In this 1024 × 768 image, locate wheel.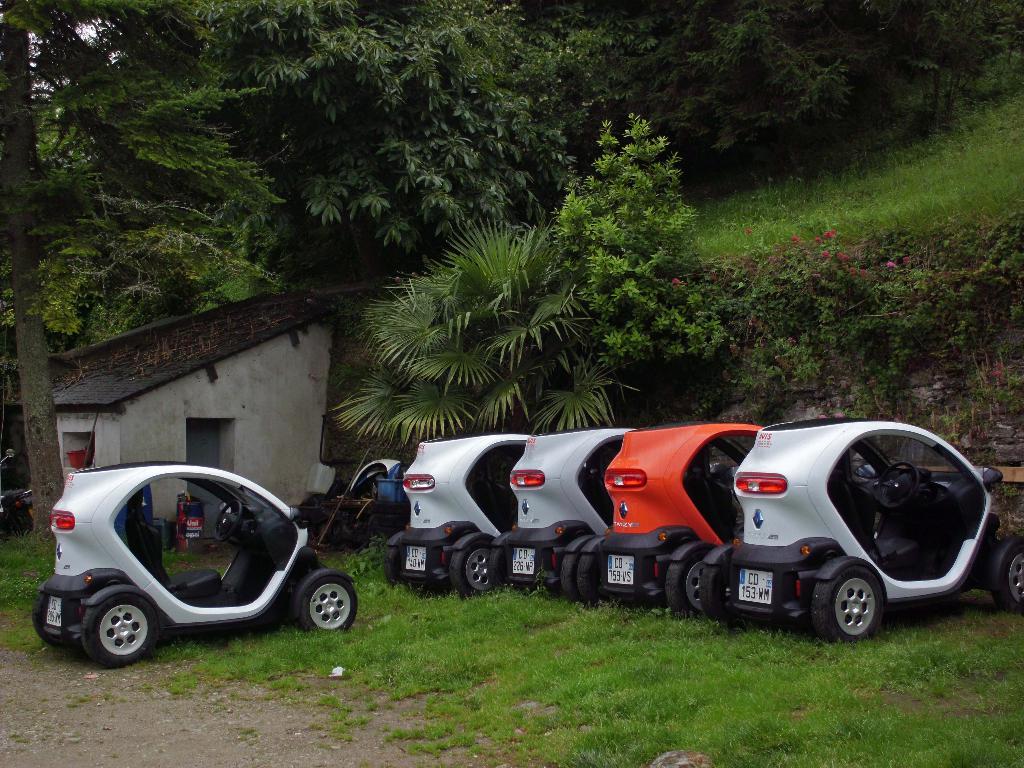
Bounding box: box=[448, 539, 493, 598].
